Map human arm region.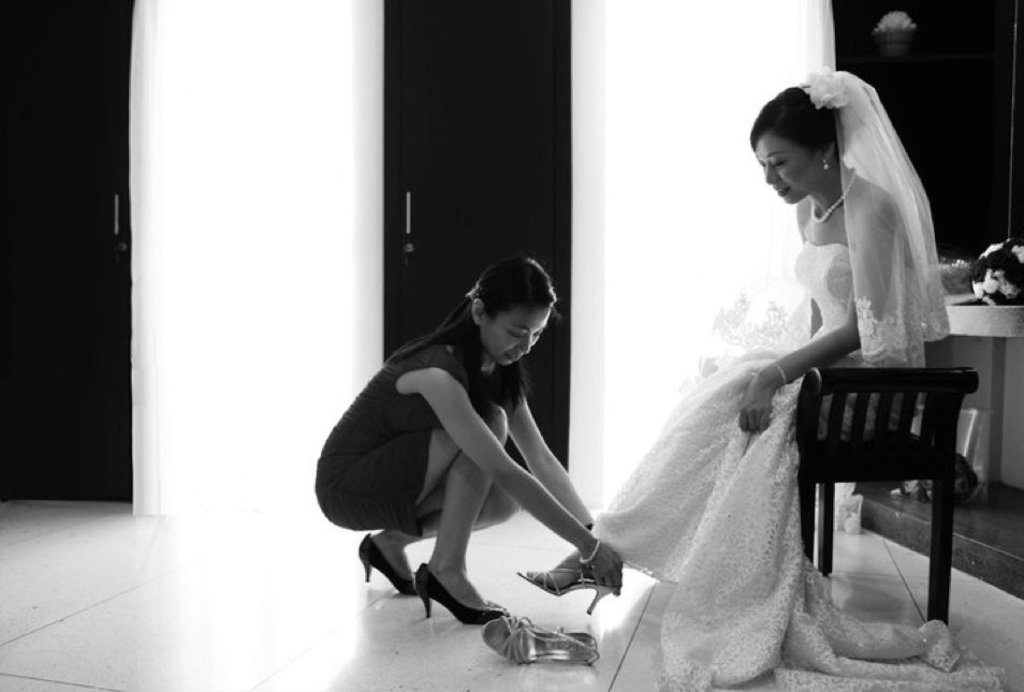
Mapped to {"x1": 738, "y1": 186, "x2": 893, "y2": 440}.
